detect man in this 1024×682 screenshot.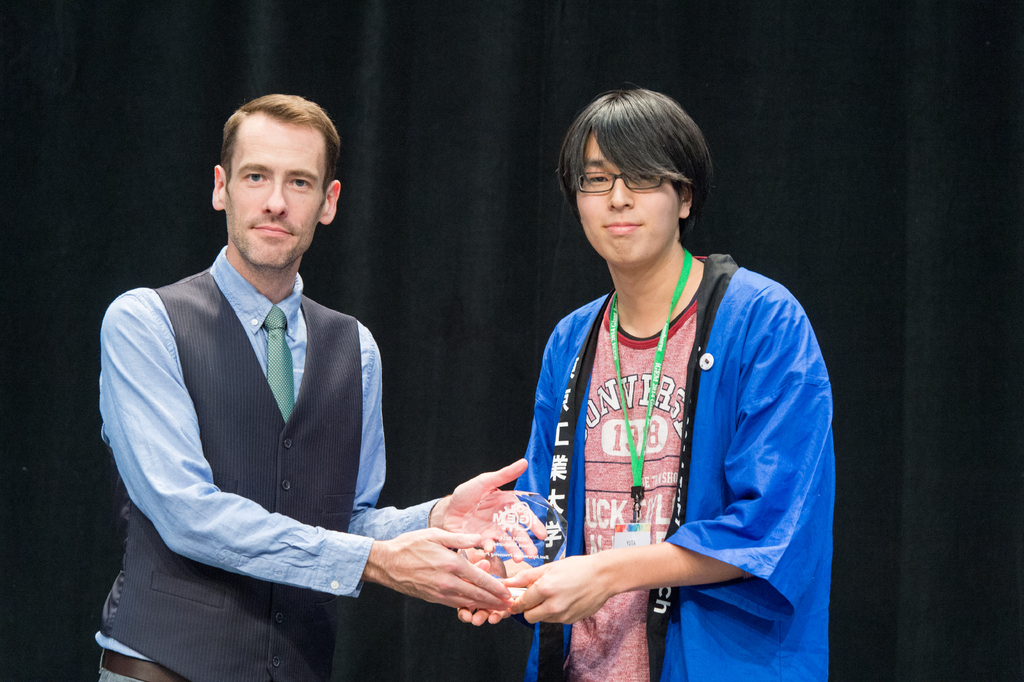
Detection: [left=63, top=87, right=486, bottom=639].
